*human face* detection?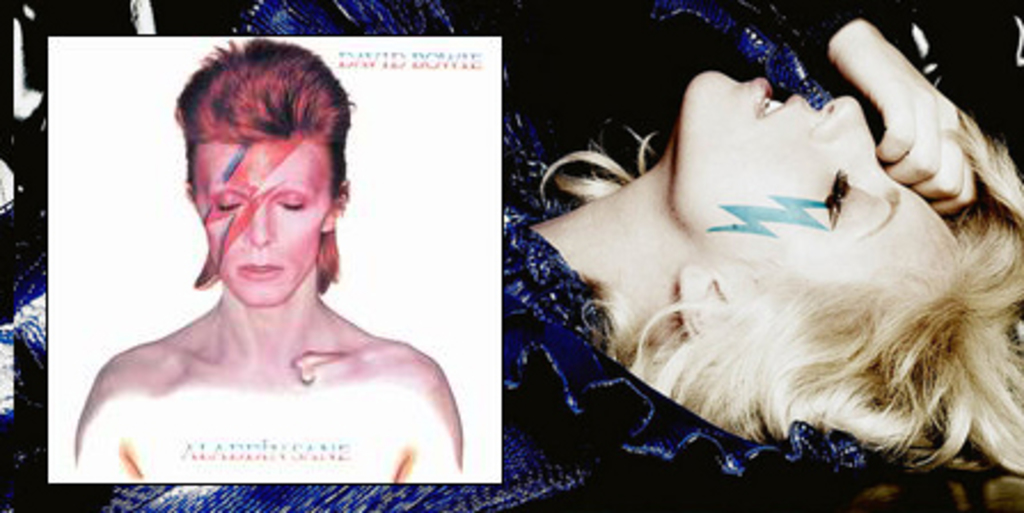
186:147:334:307
